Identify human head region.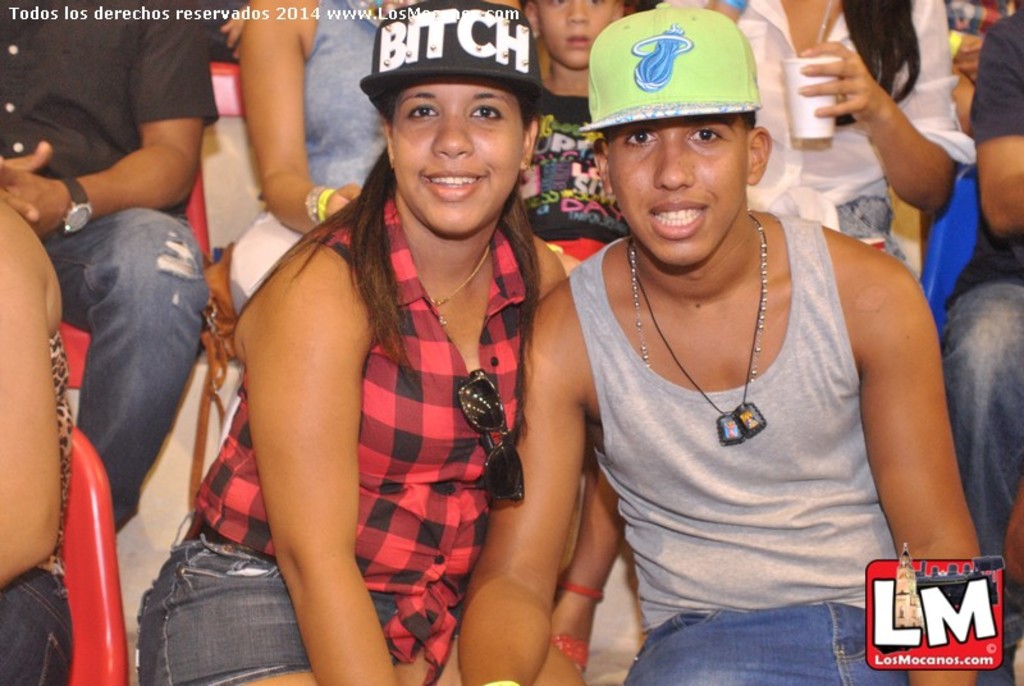
Region: [524,0,632,73].
